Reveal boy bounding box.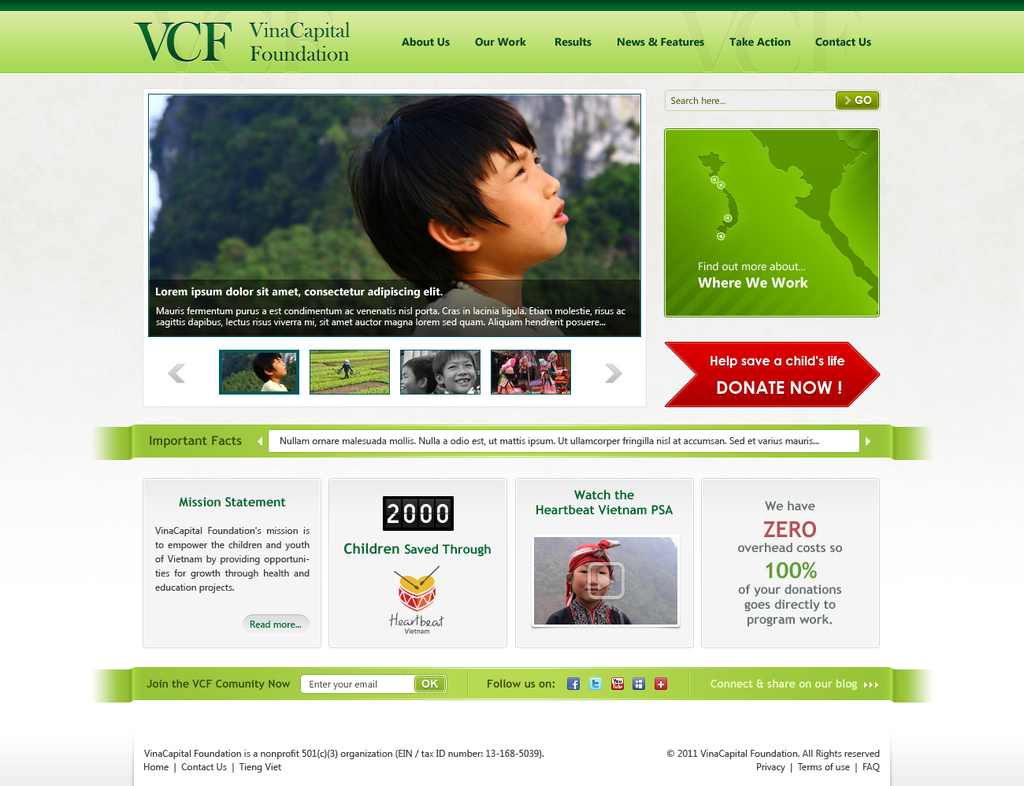
Revealed: <box>251,352,291,391</box>.
